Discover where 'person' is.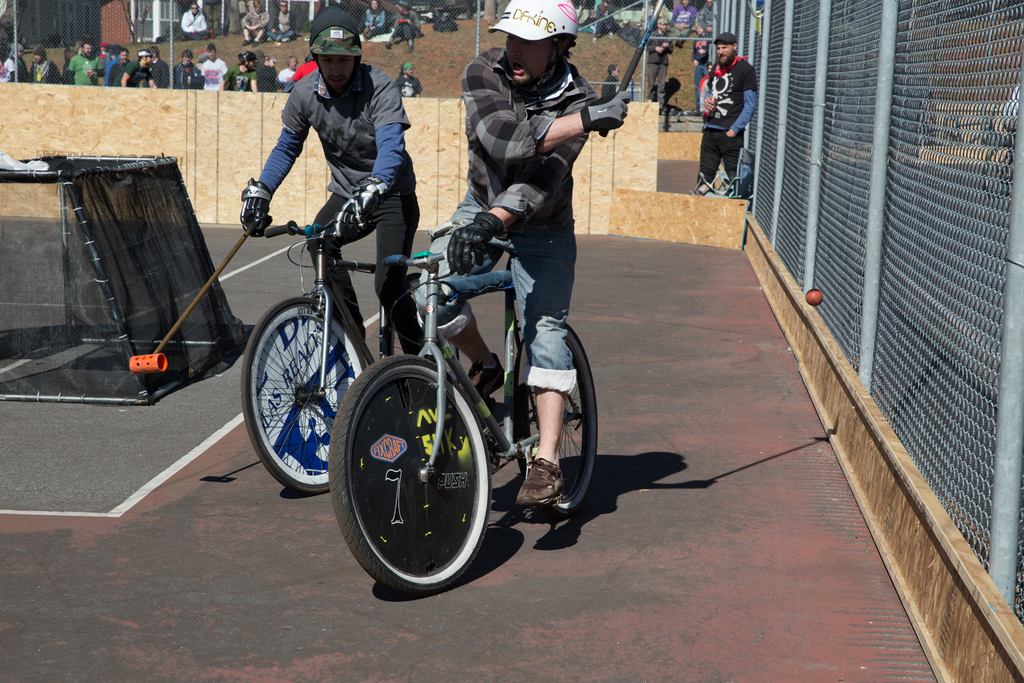
Discovered at [242, 0, 276, 47].
